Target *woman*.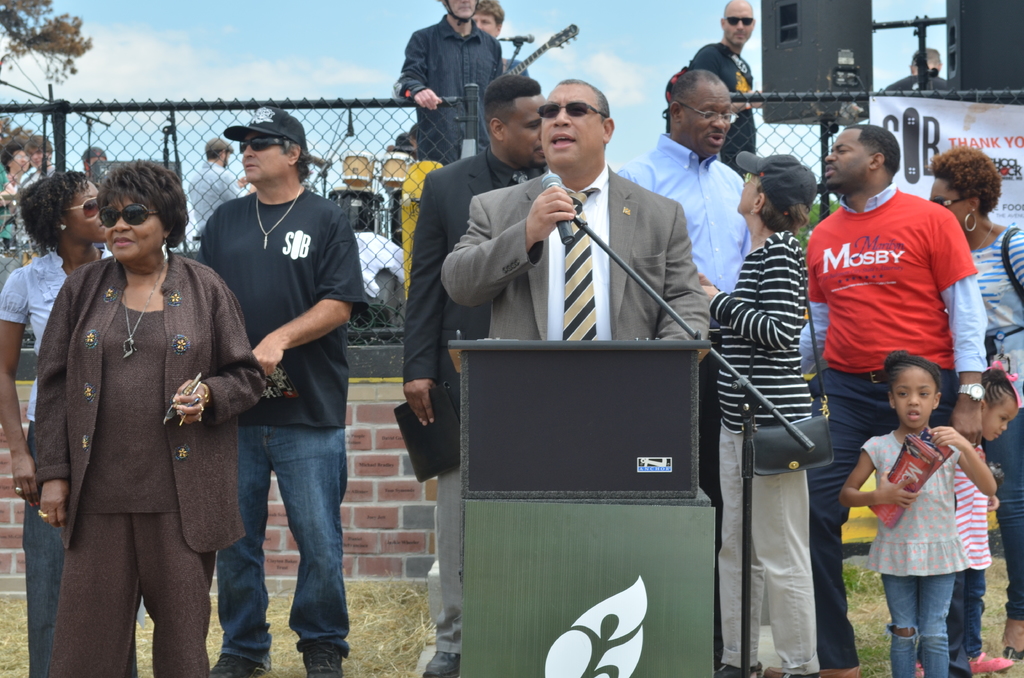
Target region: bbox=(698, 154, 824, 677).
